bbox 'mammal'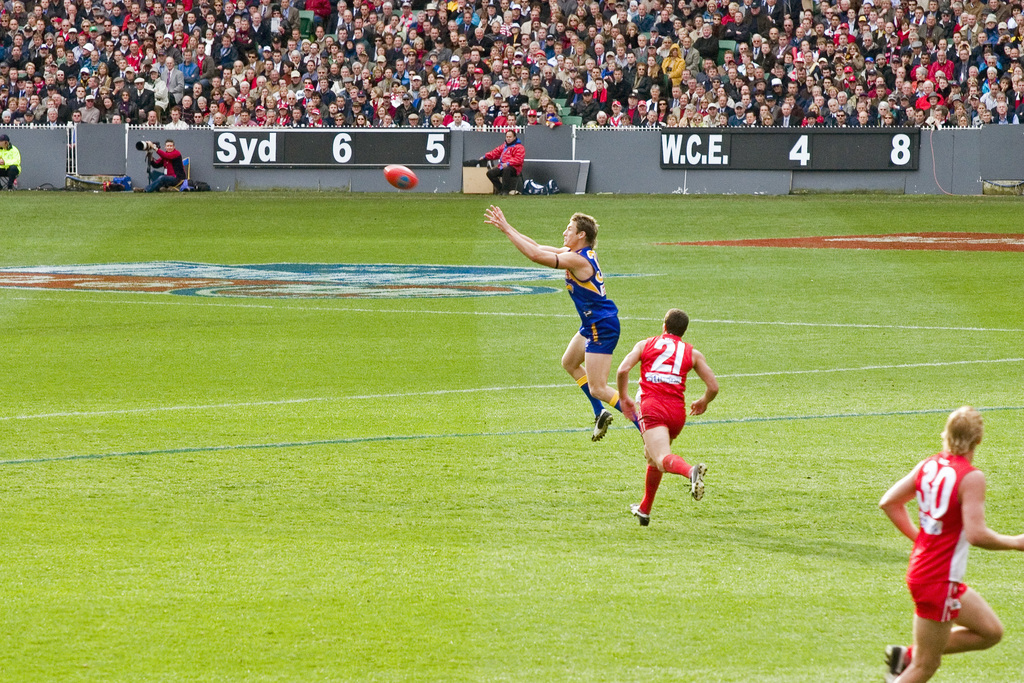
BBox(483, 204, 644, 441)
